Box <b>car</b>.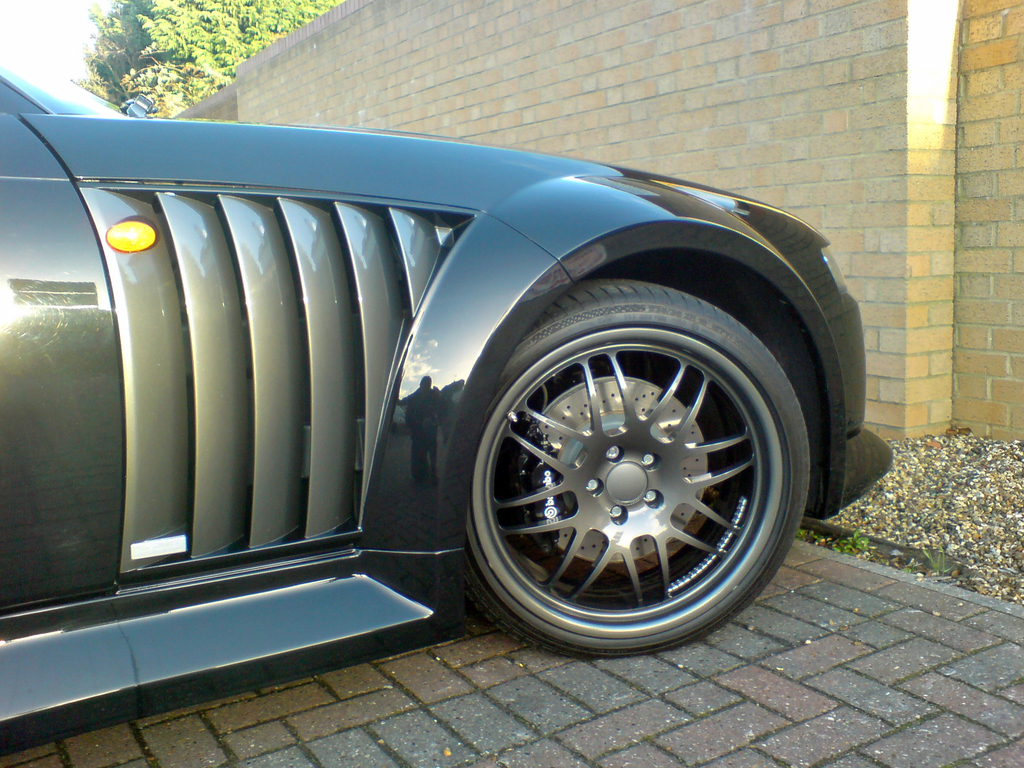
bbox(0, 76, 897, 767).
